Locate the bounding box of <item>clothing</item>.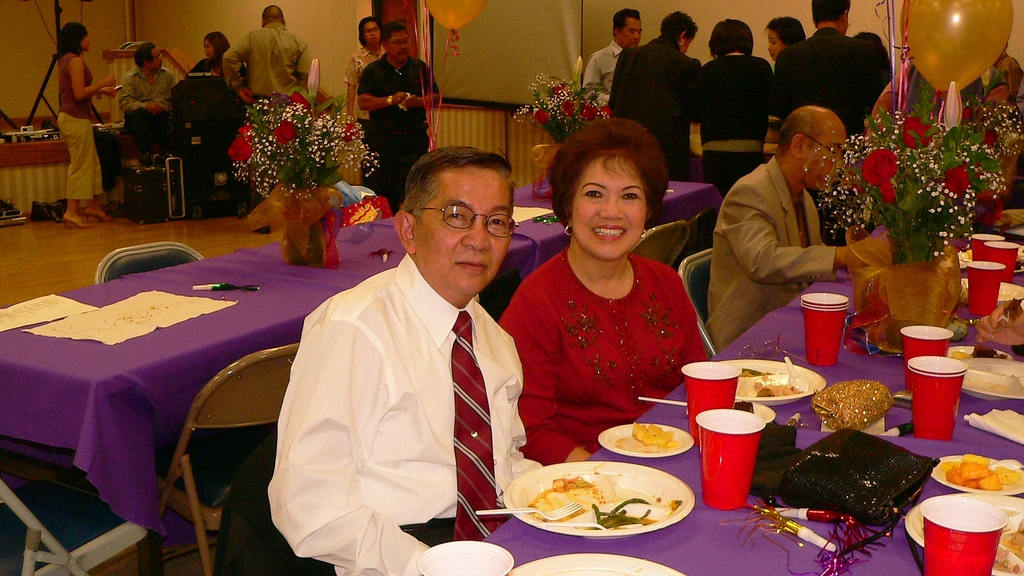
Bounding box: [x1=268, y1=250, x2=543, y2=575].
